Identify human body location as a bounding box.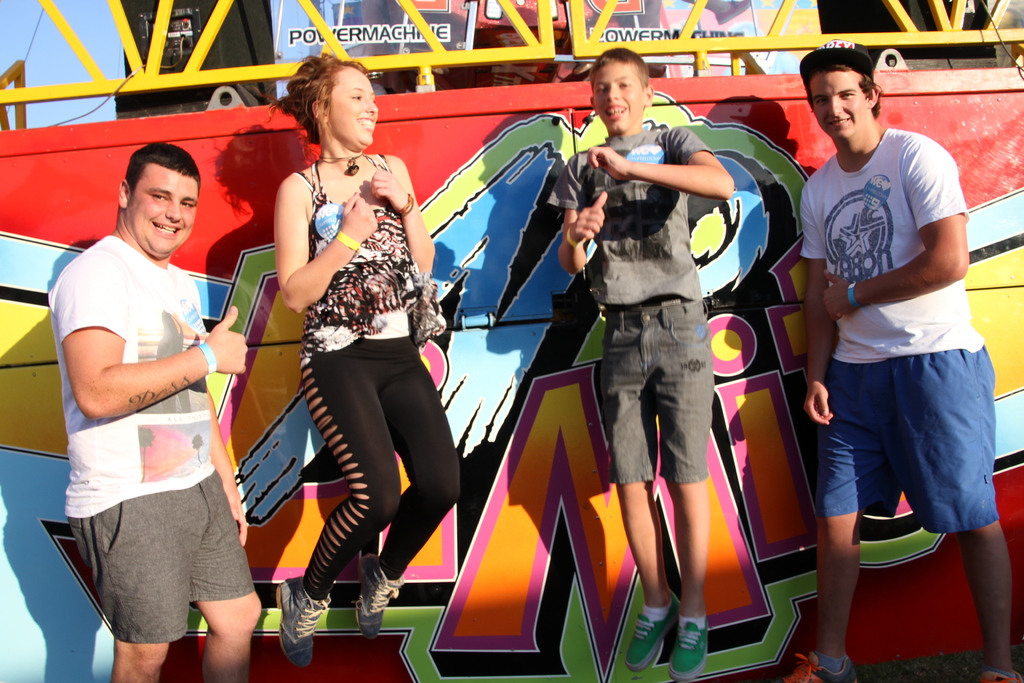
rect(50, 231, 264, 682).
